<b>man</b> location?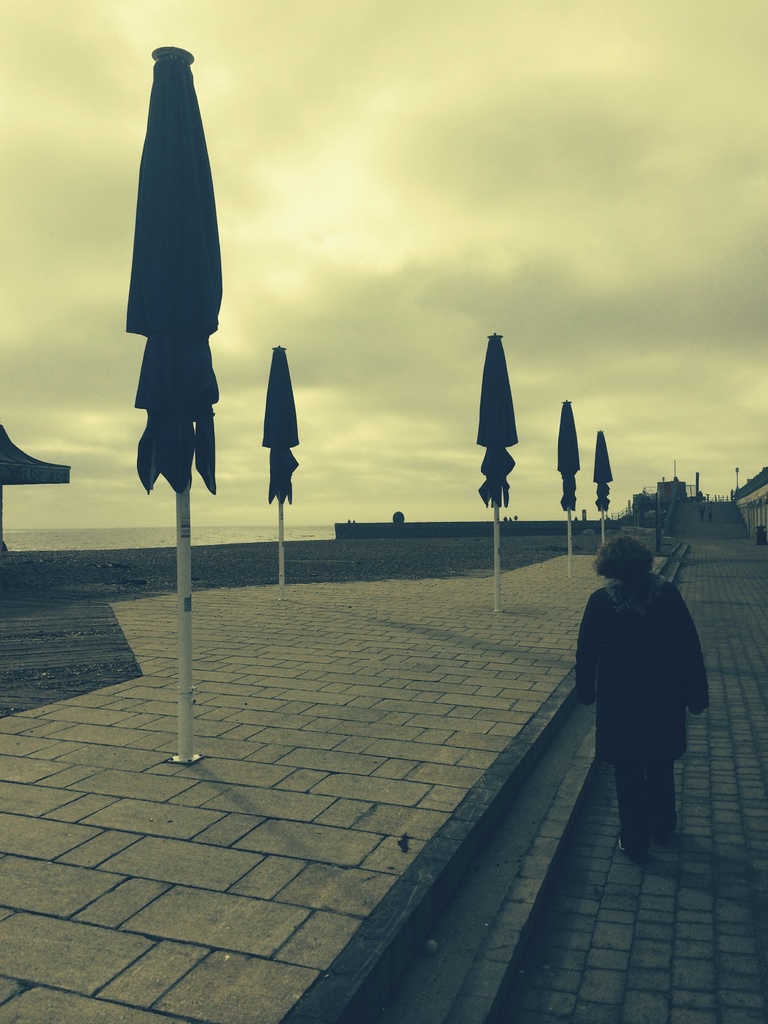
bbox=[696, 502, 705, 518]
